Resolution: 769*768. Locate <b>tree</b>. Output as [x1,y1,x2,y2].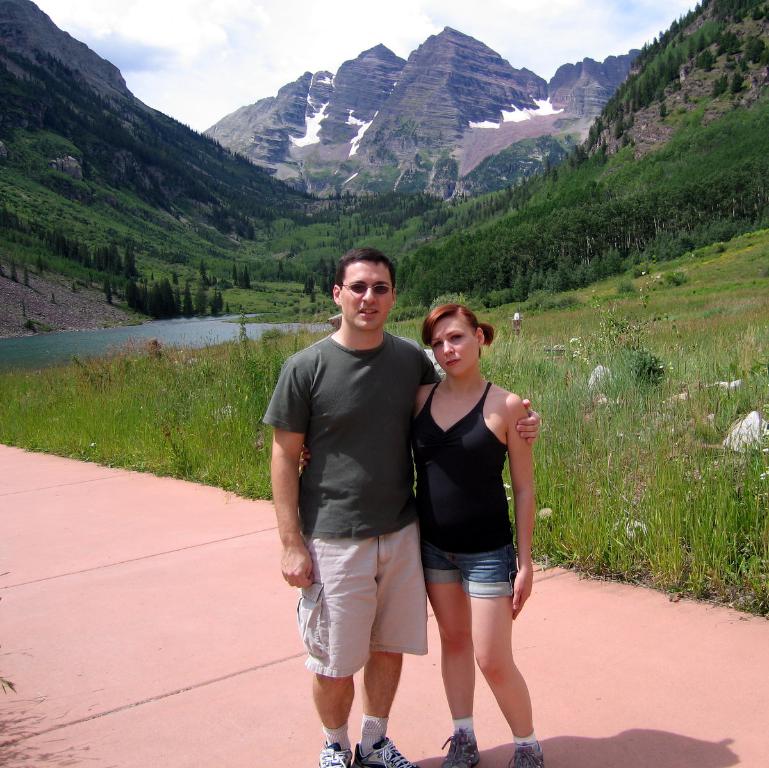
[144,283,169,319].
